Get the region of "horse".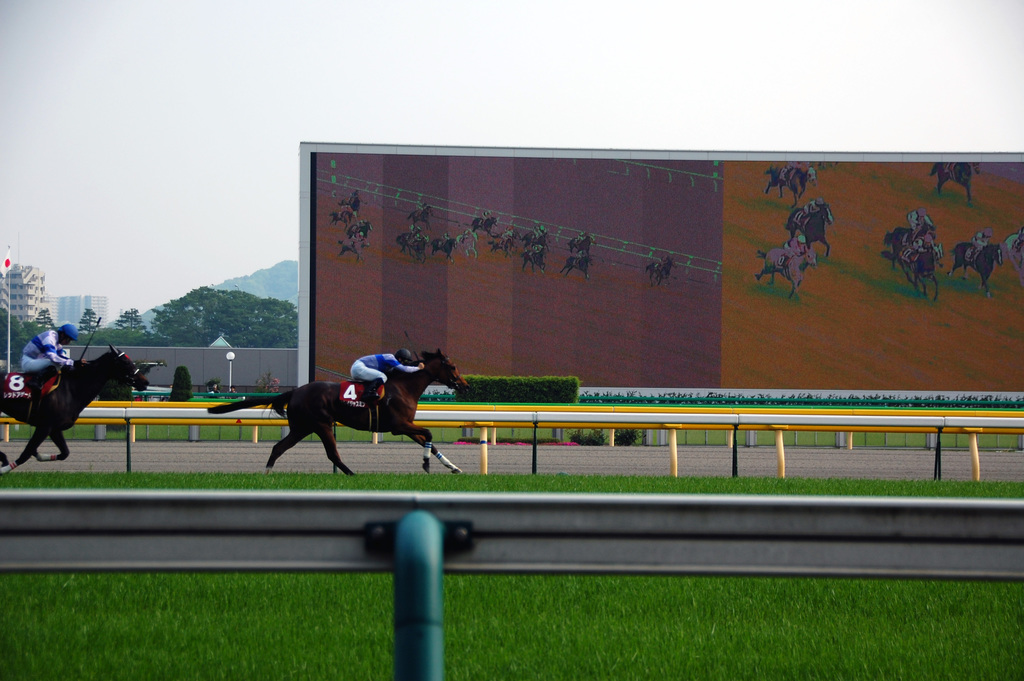
rect(764, 167, 817, 201).
